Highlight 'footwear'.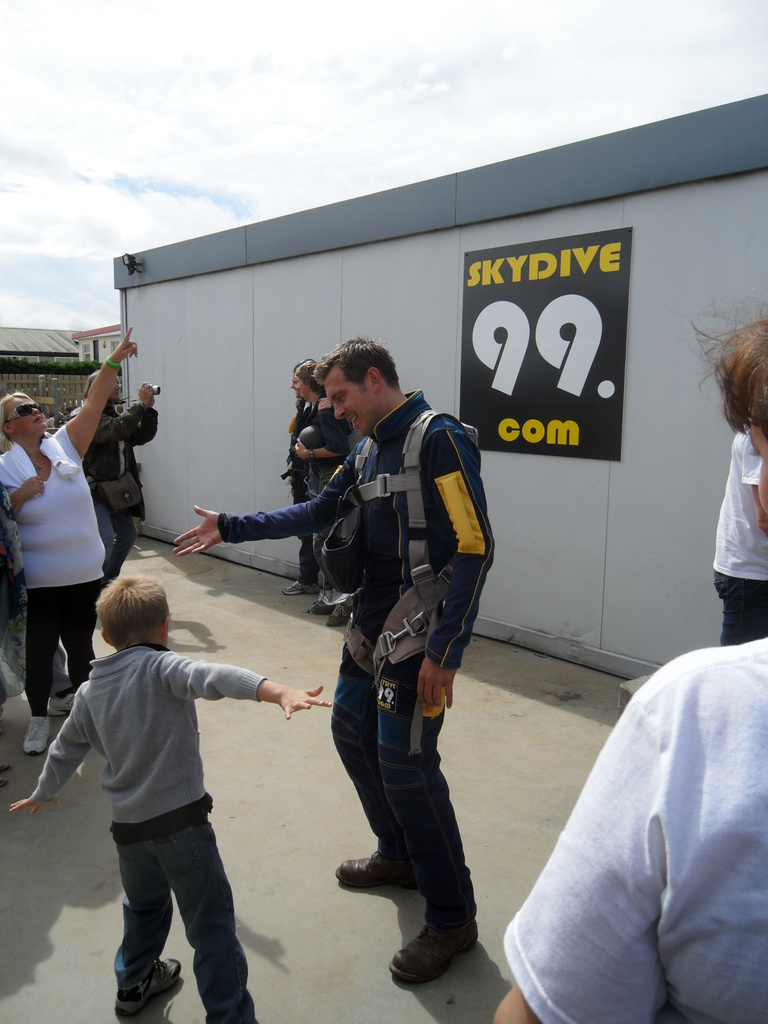
Highlighted region: <box>47,690,74,716</box>.
